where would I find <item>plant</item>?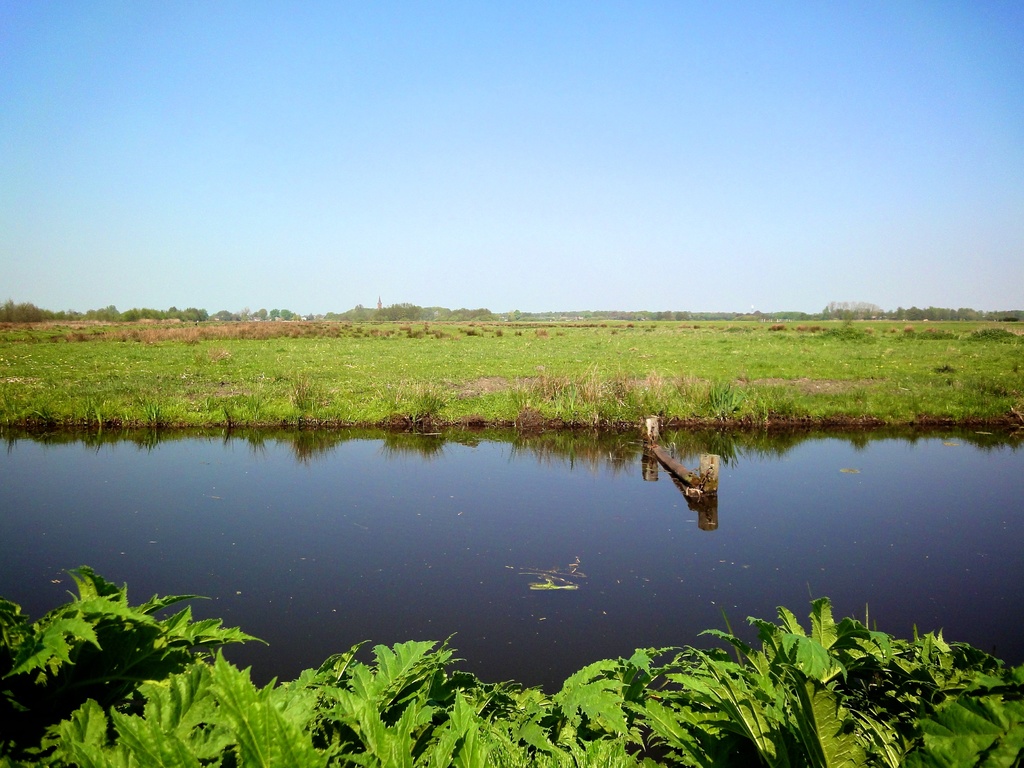
At box(624, 644, 763, 767).
